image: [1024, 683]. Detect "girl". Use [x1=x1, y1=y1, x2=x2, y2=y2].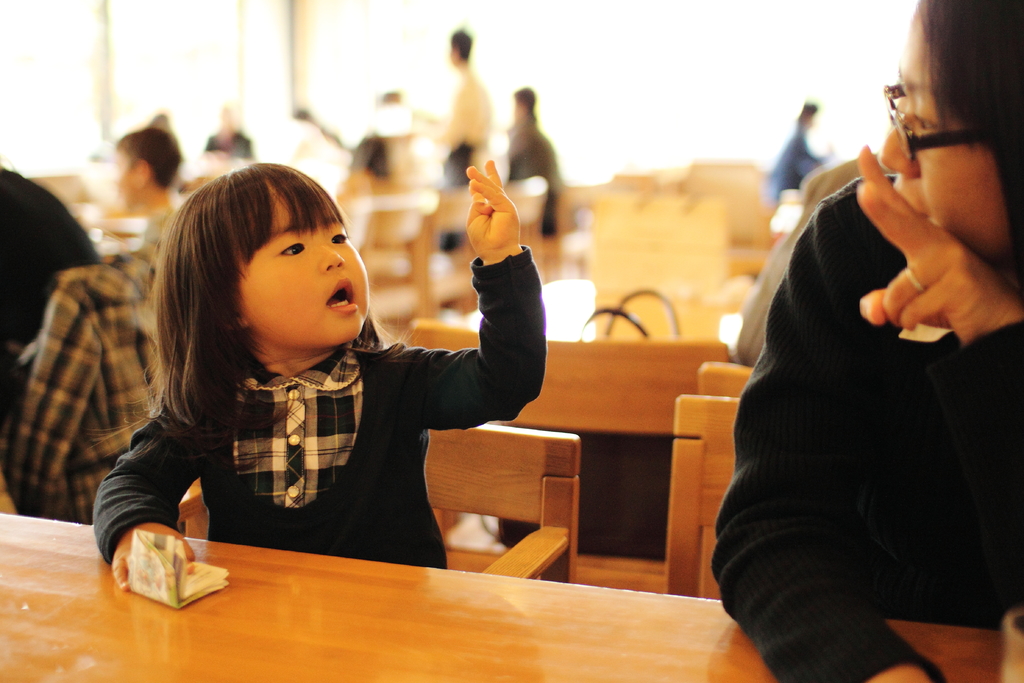
[x1=93, y1=162, x2=548, y2=592].
